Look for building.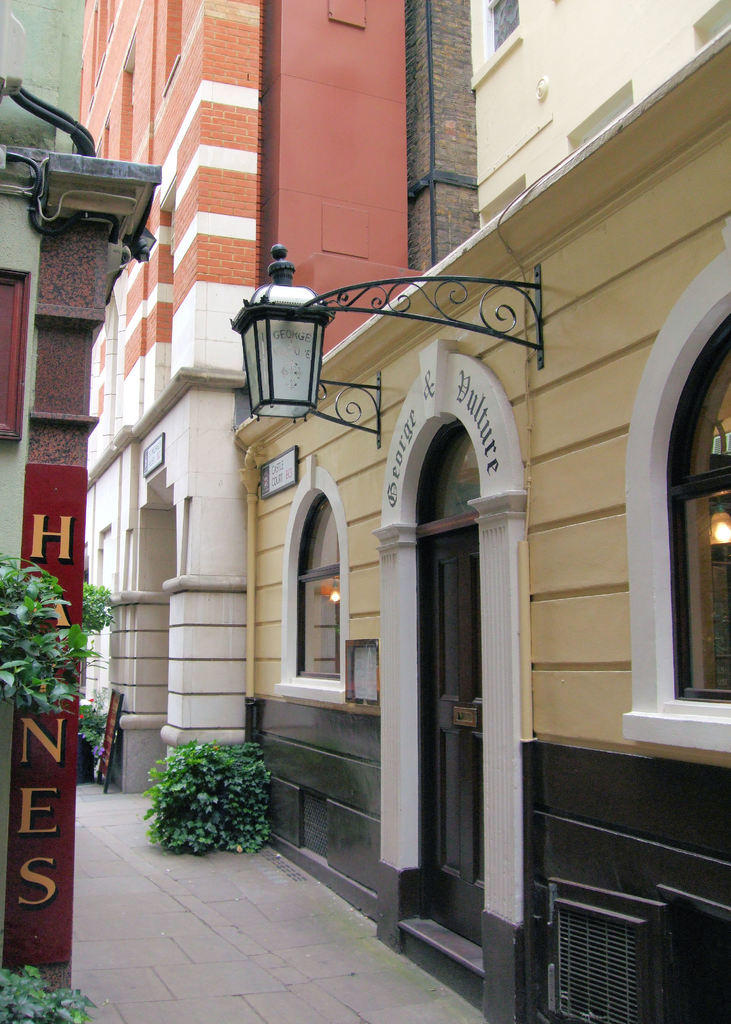
Found: <region>80, 0, 472, 823</region>.
